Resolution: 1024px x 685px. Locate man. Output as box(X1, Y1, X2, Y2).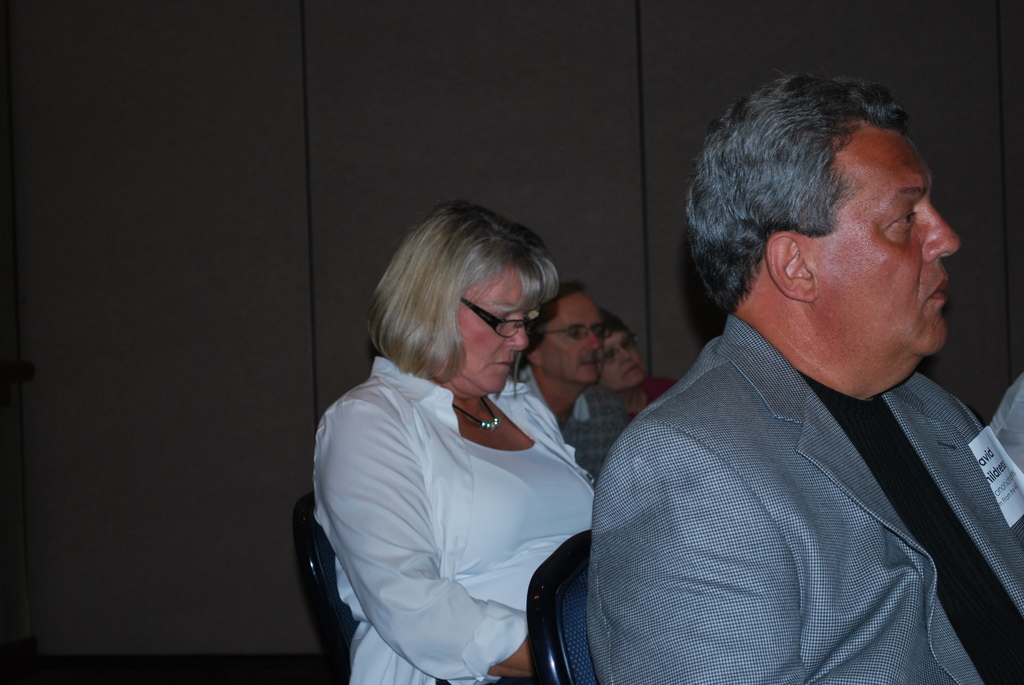
box(519, 284, 636, 479).
